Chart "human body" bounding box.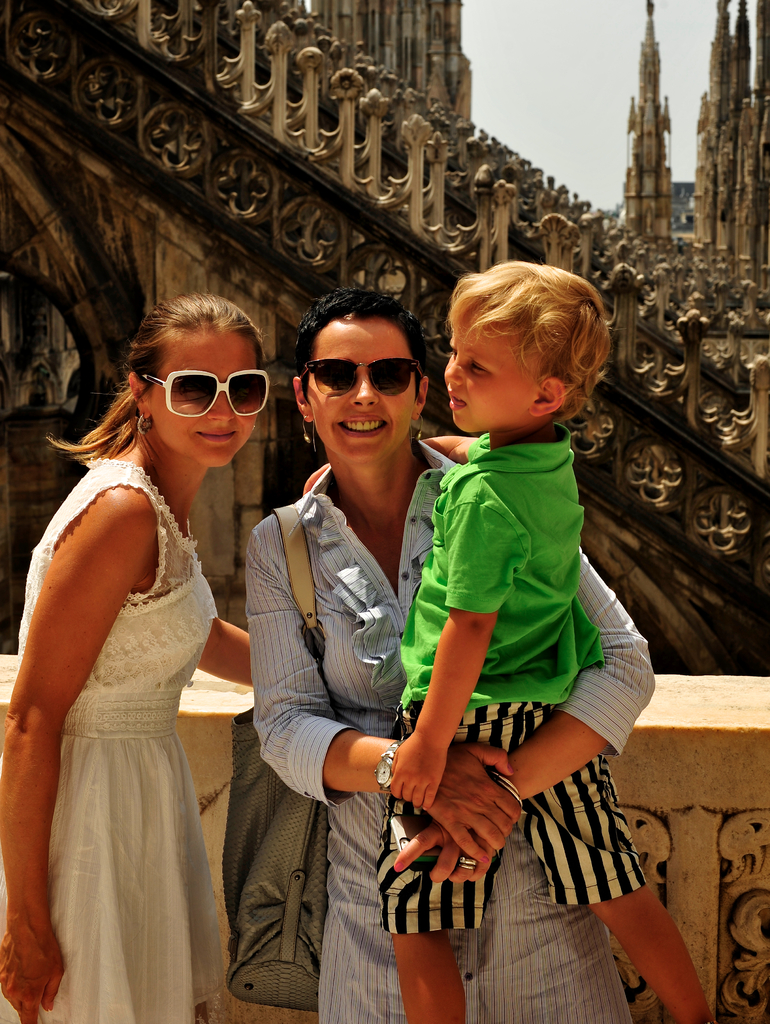
Charted: pyautogui.locateOnScreen(236, 438, 662, 1023).
